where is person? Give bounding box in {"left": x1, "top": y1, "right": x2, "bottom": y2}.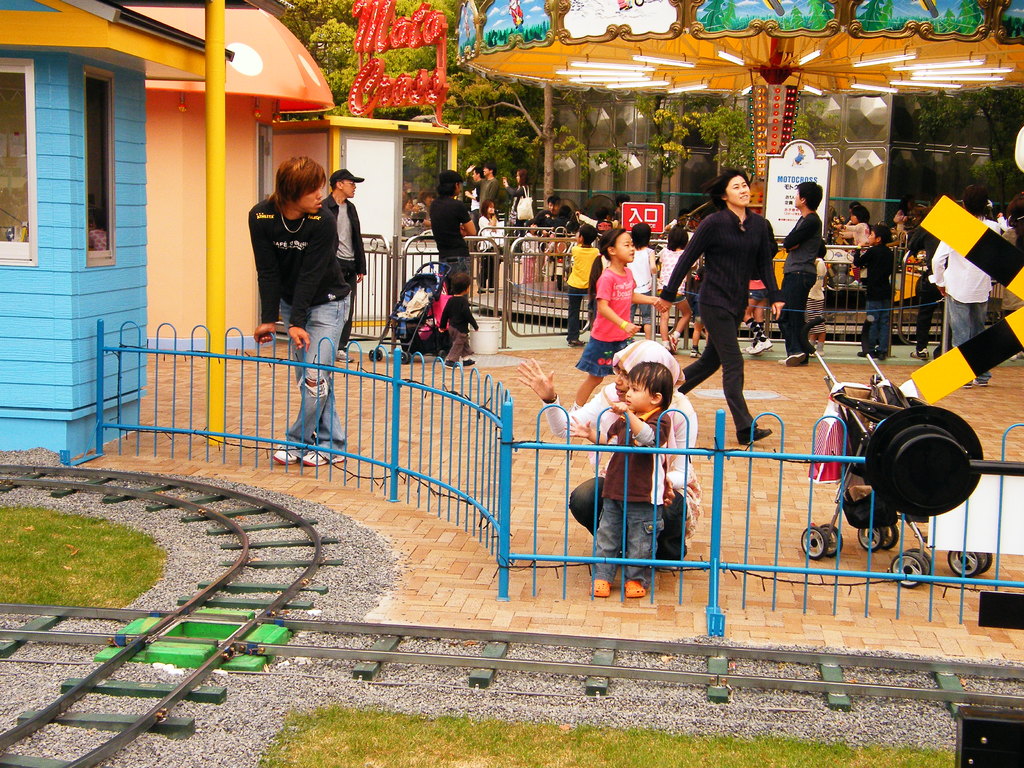
{"left": 477, "top": 200, "right": 500, "bottom": 295}.
